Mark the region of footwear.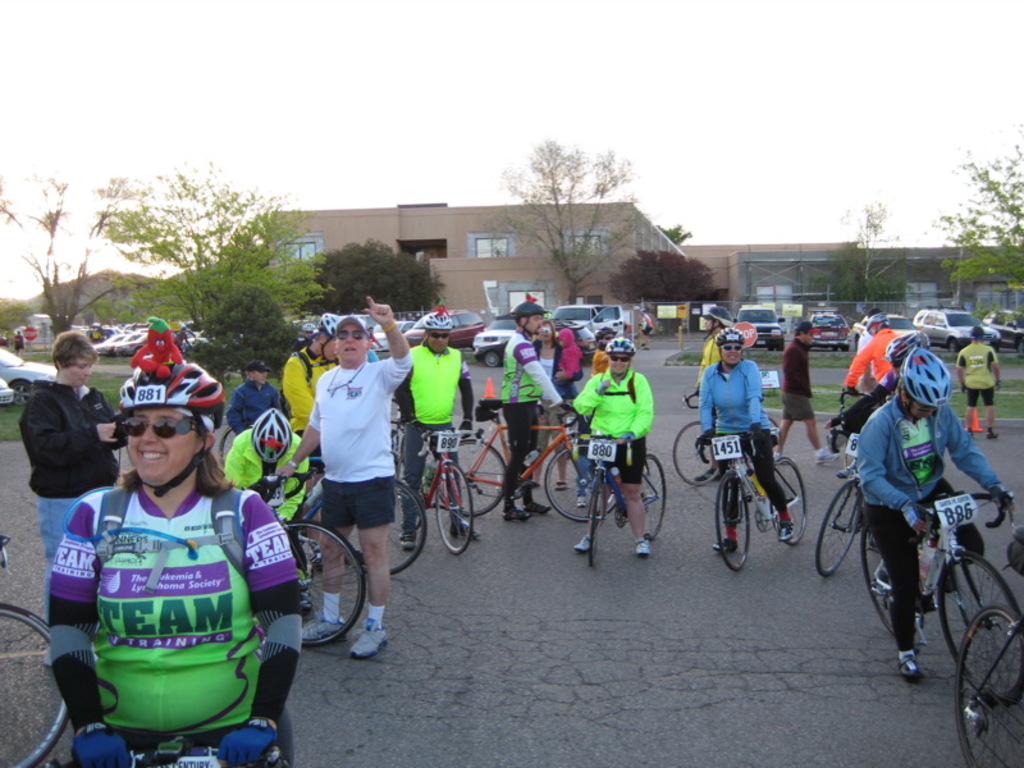
Region: x1=692, y1=465, x2=723, y2=481.
